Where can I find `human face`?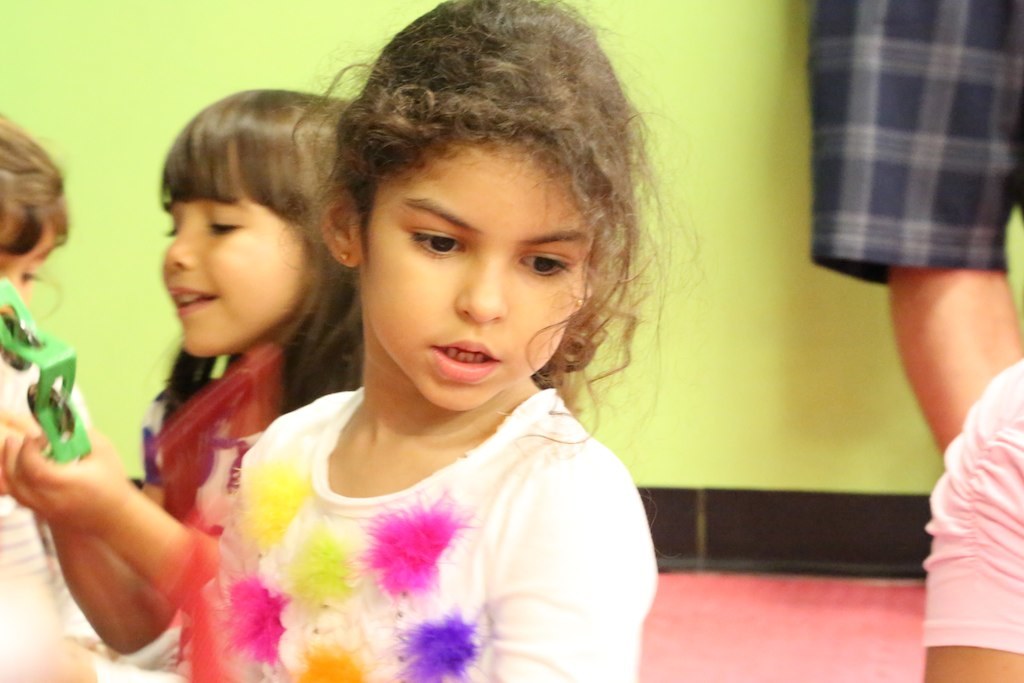
You can find it at detection(162, 192, 305, 357).
